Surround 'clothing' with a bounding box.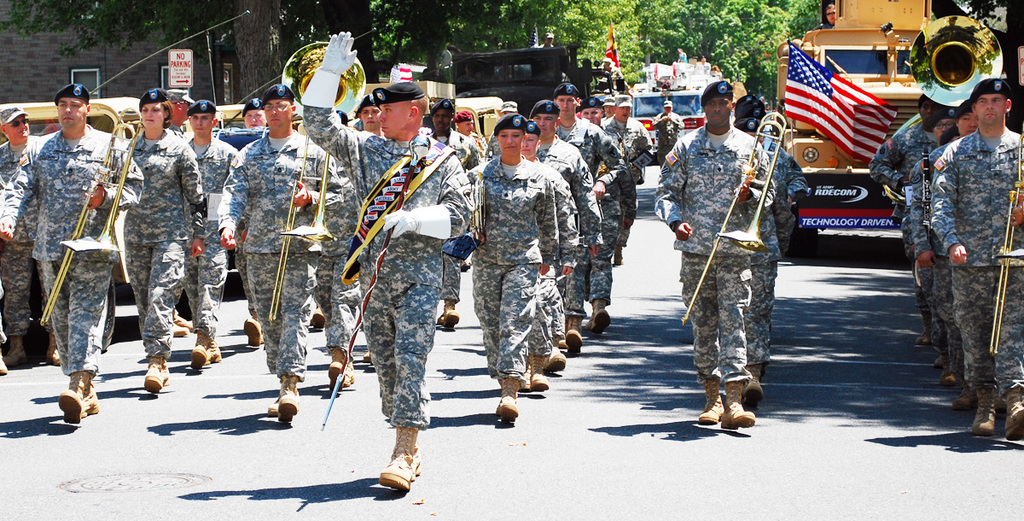
x1=300, y1=95, x2=472, y2=436.
